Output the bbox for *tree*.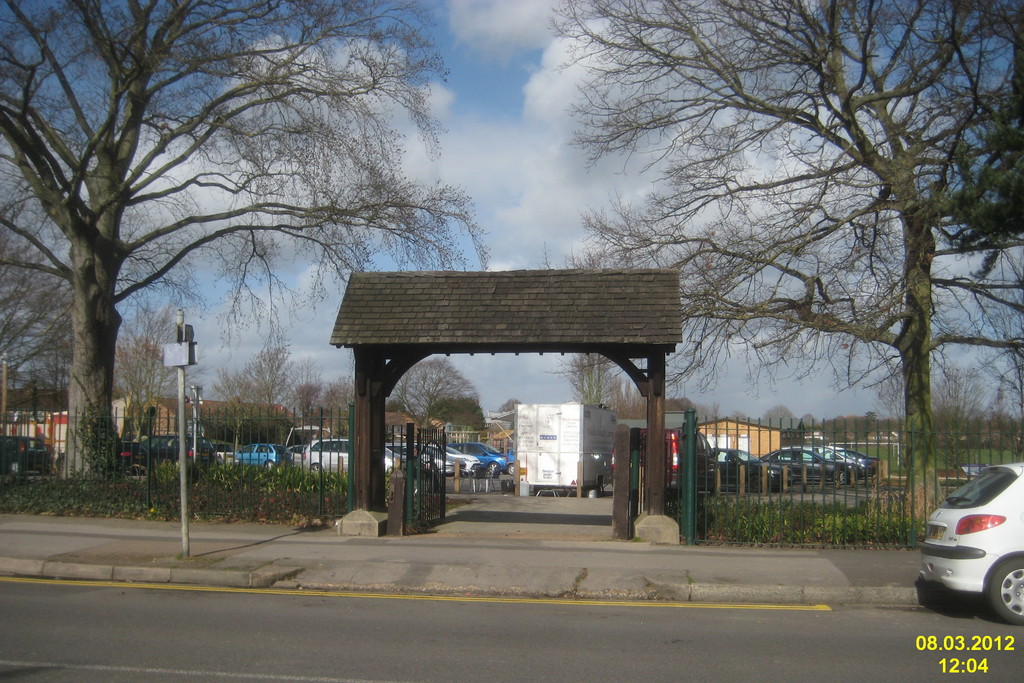
(1, 164, 76, 419).
